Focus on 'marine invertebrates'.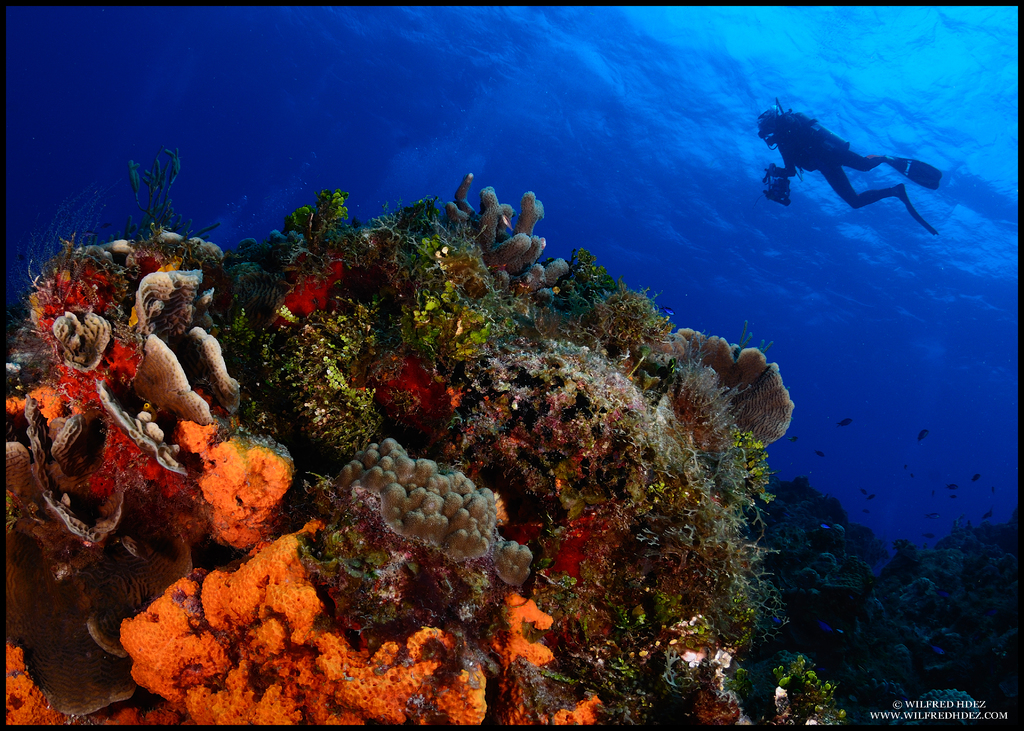
Focused at [15, 301, 157, 382].
